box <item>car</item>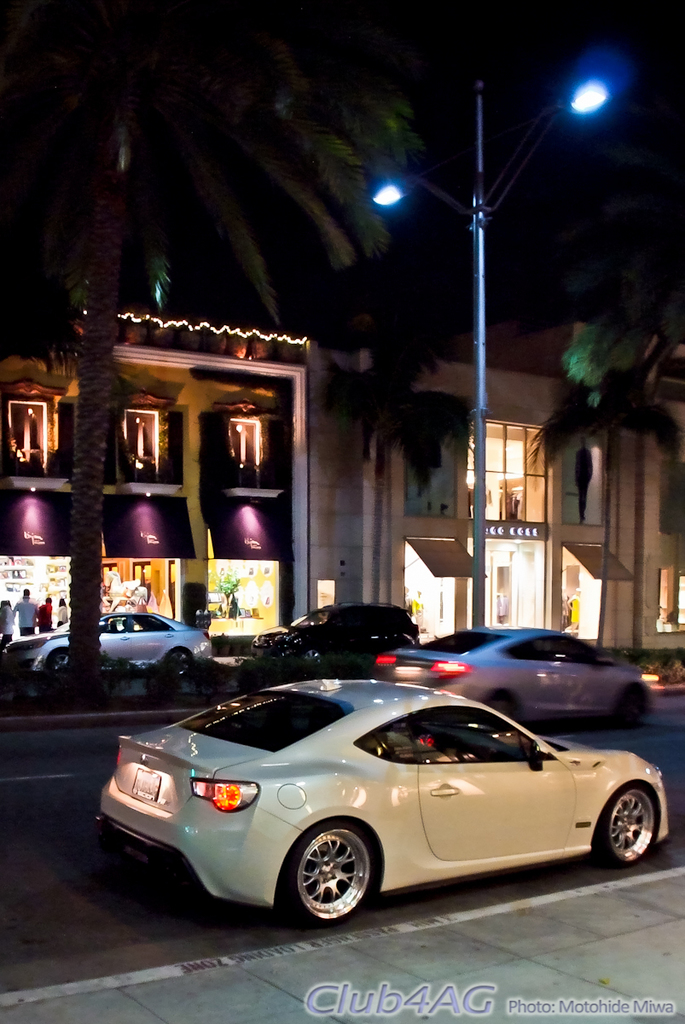
[left=380, top=620, right=648, bottom=723]
